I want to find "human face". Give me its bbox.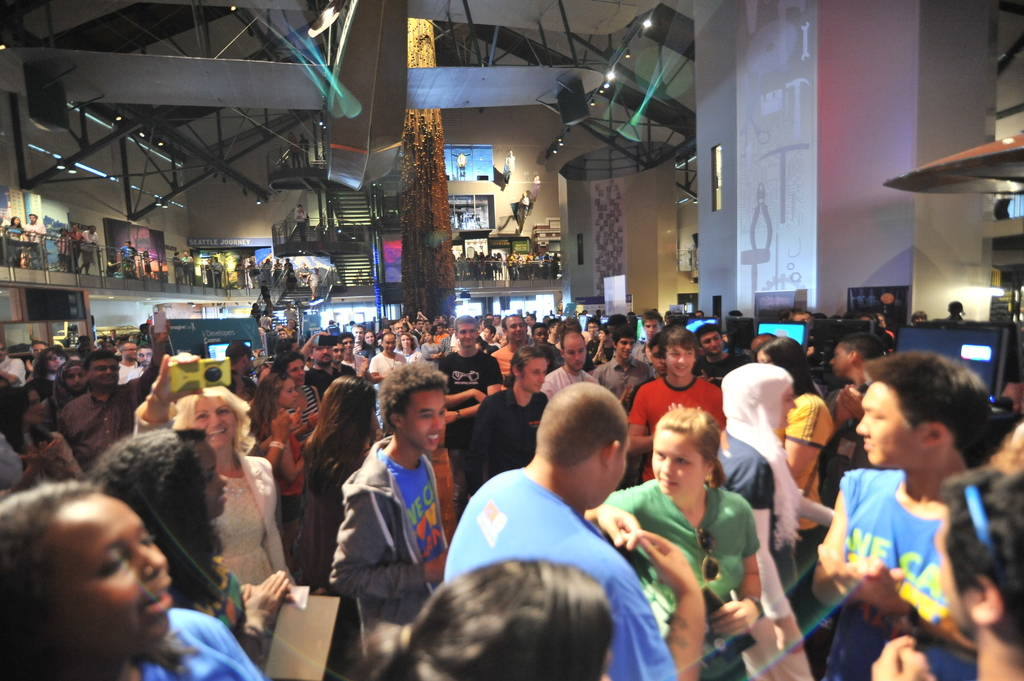
{"left": 666, "top": 345, "right": 692, "bottom": 377}.
